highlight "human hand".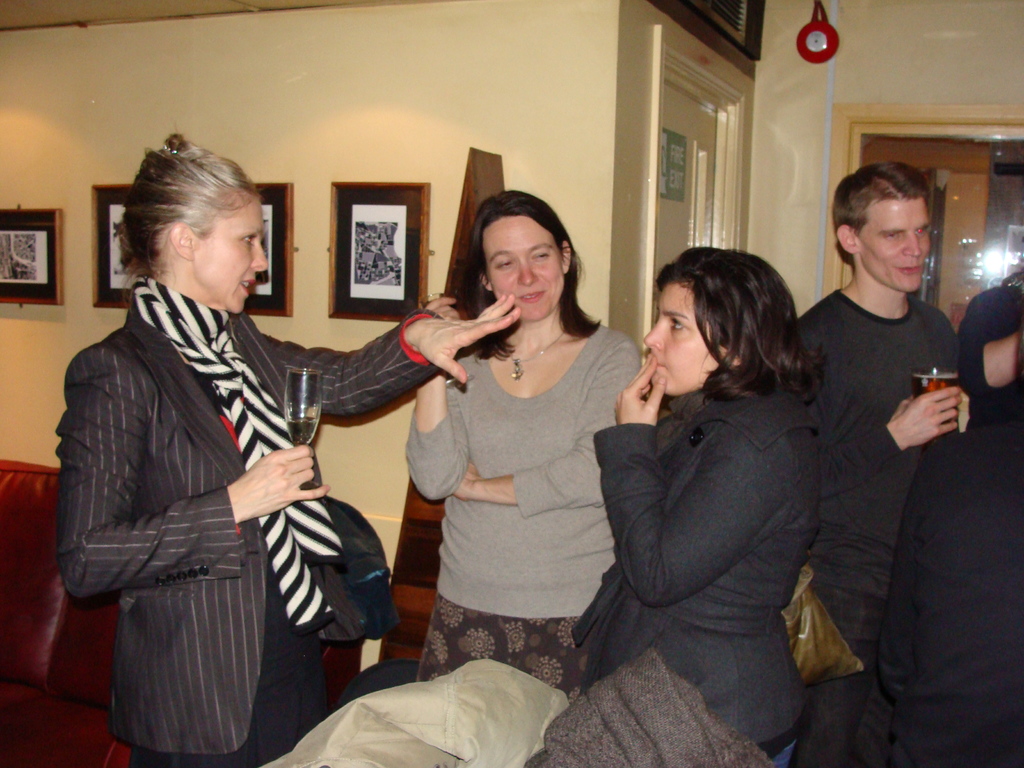
Highlighted region: crop(612, 352, 669, 429).
